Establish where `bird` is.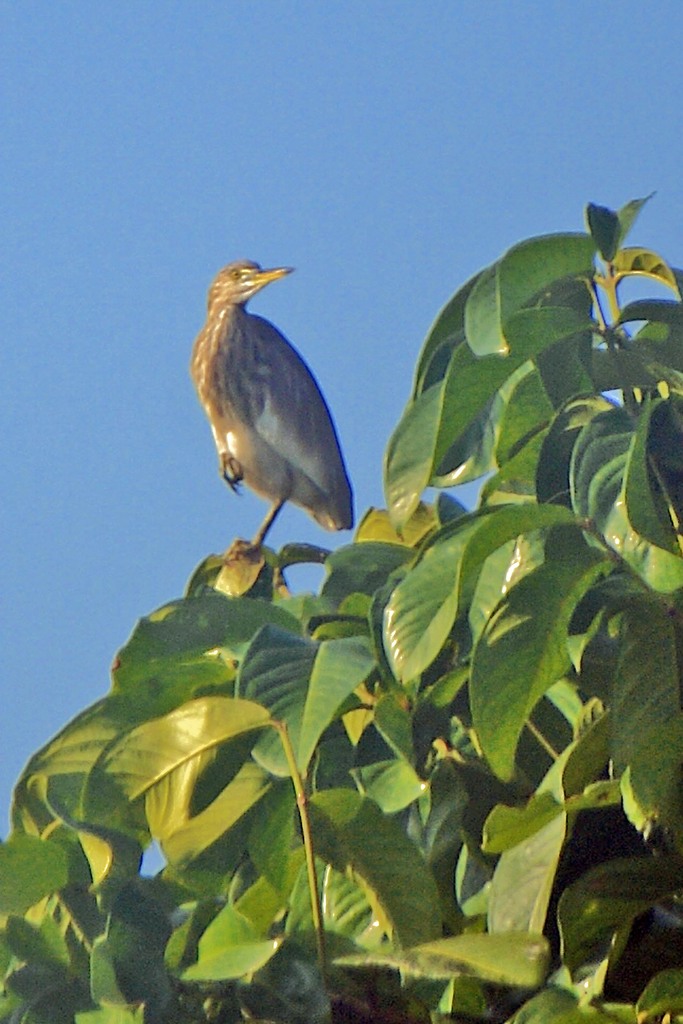
Established at (left=194, top=249, right=366, bottom=573).
